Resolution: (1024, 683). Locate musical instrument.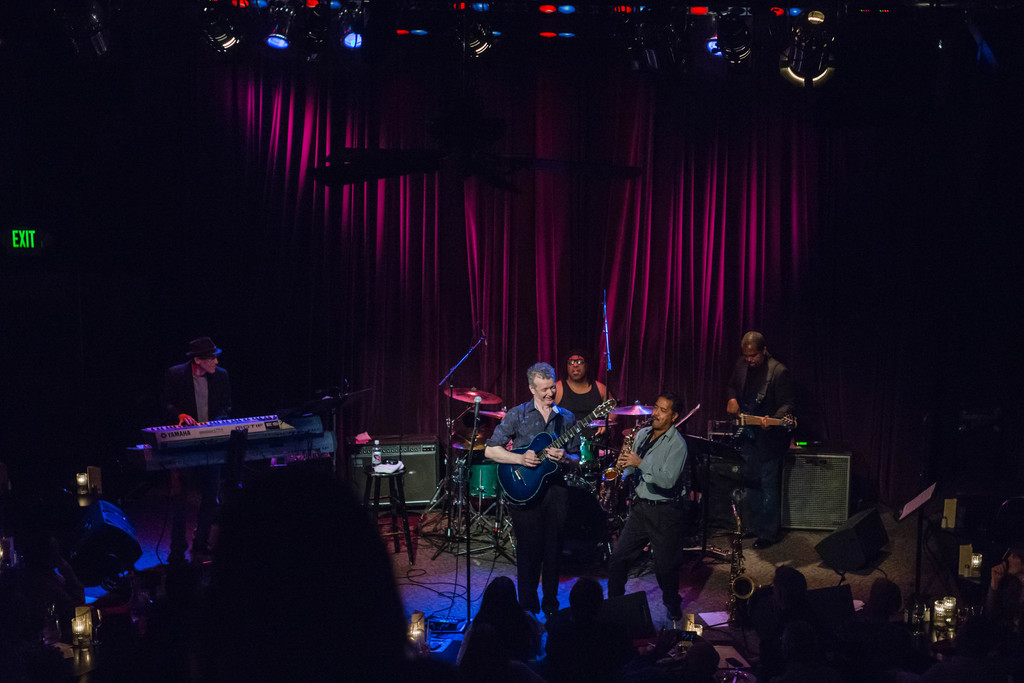
447 425 488 449.
